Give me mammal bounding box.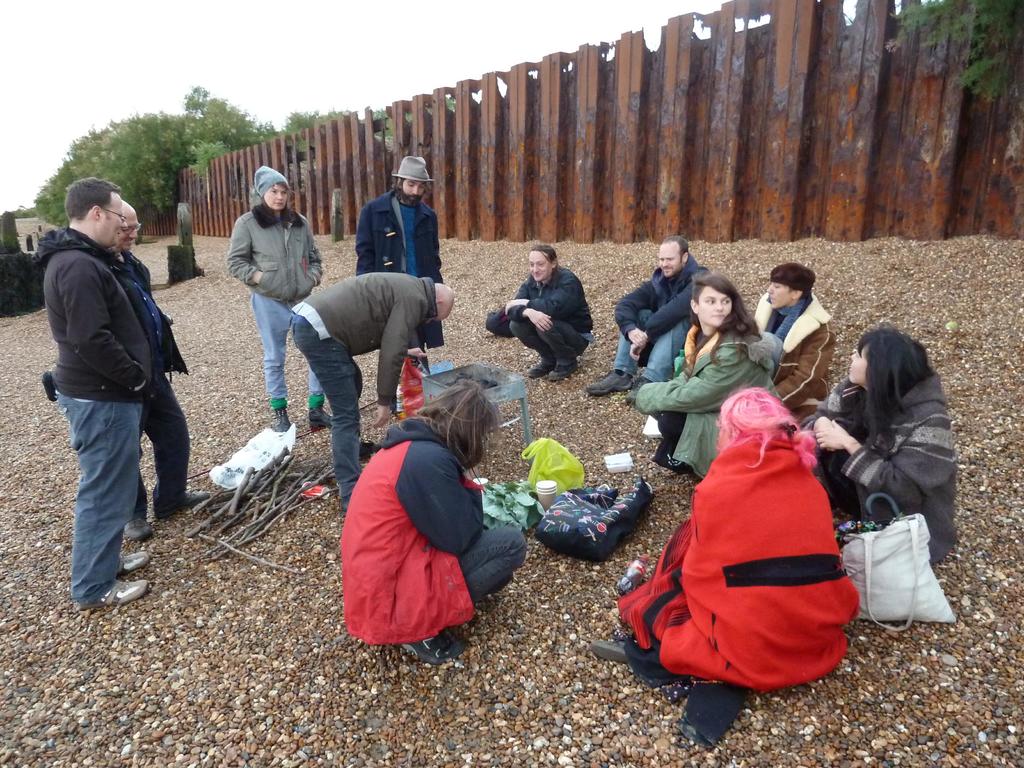
x1=50 y1=172 x2=153 y2=609.
